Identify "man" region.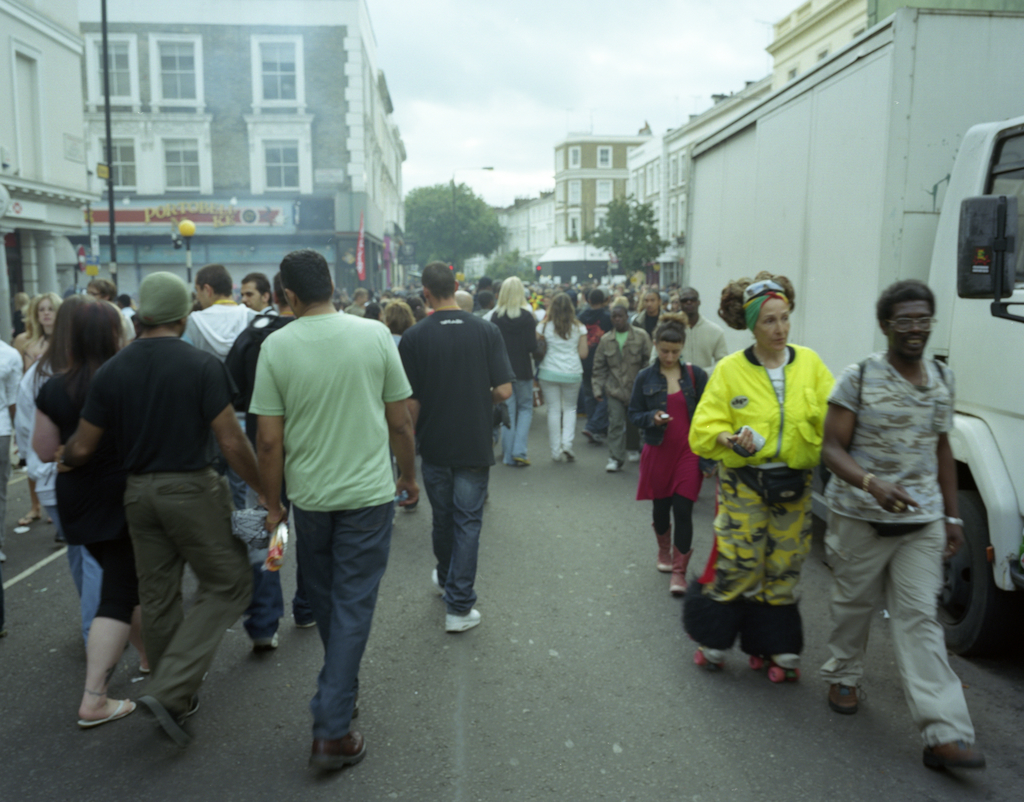
Region: 236:274:277:316.
